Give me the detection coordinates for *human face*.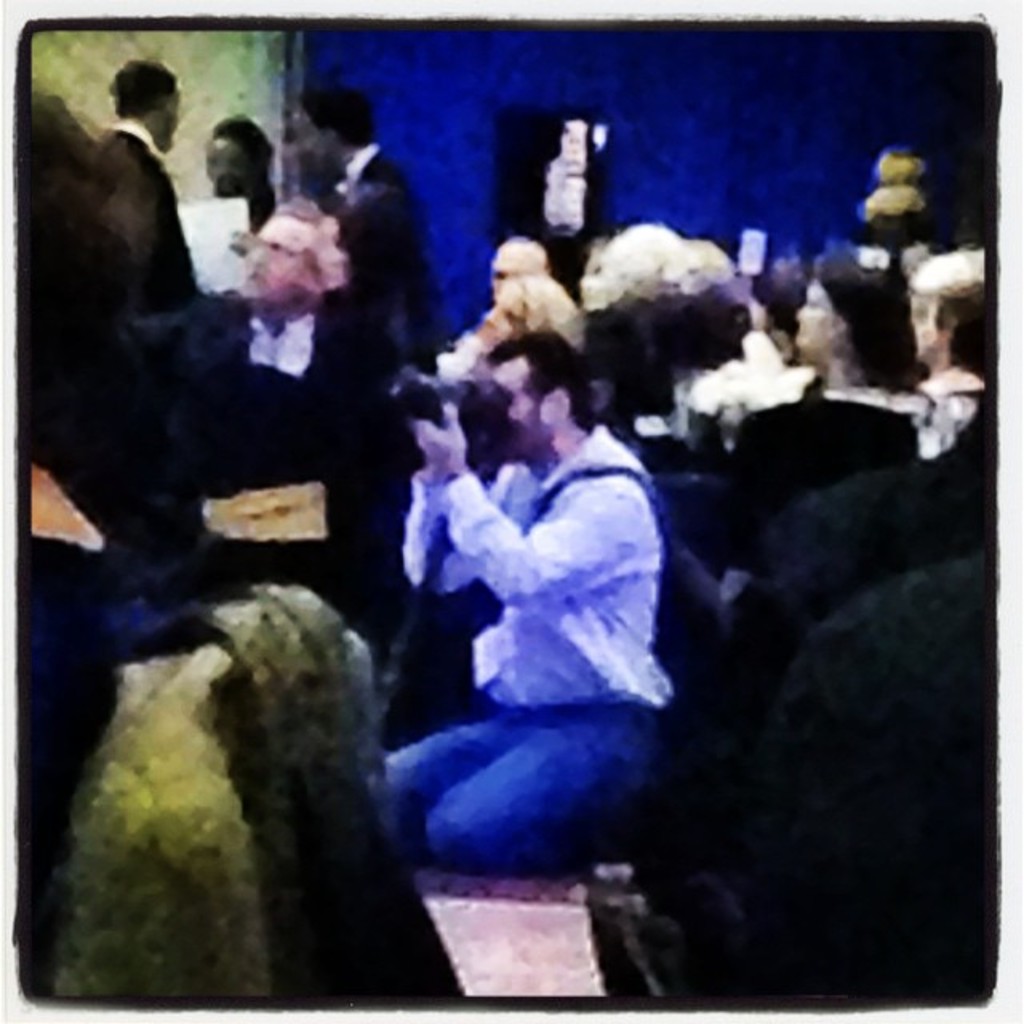
(x1=195, y1=134, x2=243, y2=195).
